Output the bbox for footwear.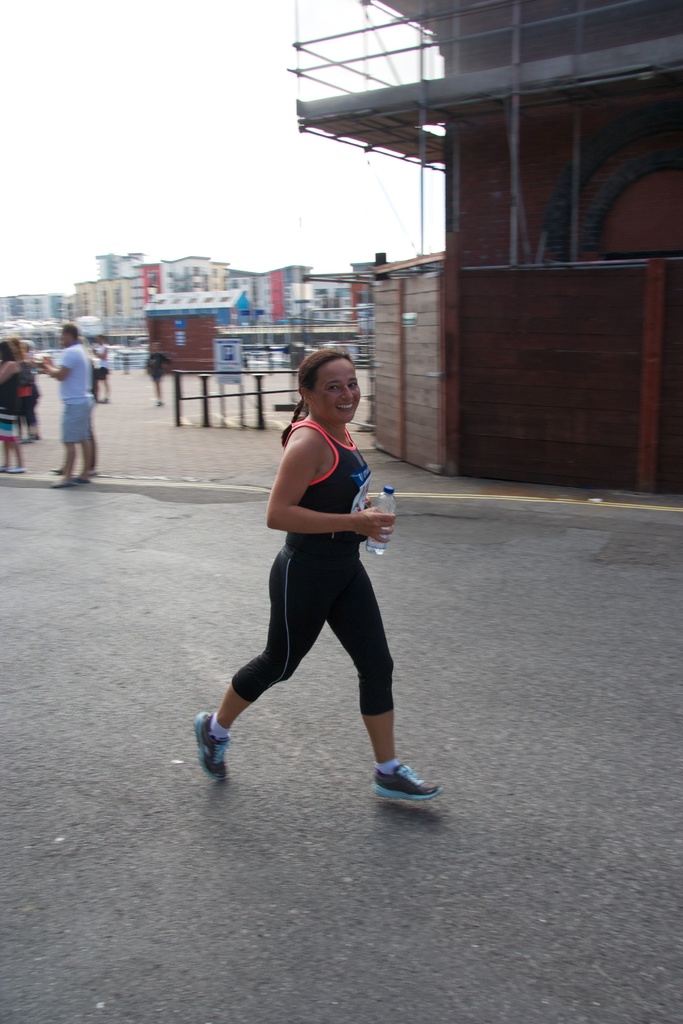
43/481/70/489.
